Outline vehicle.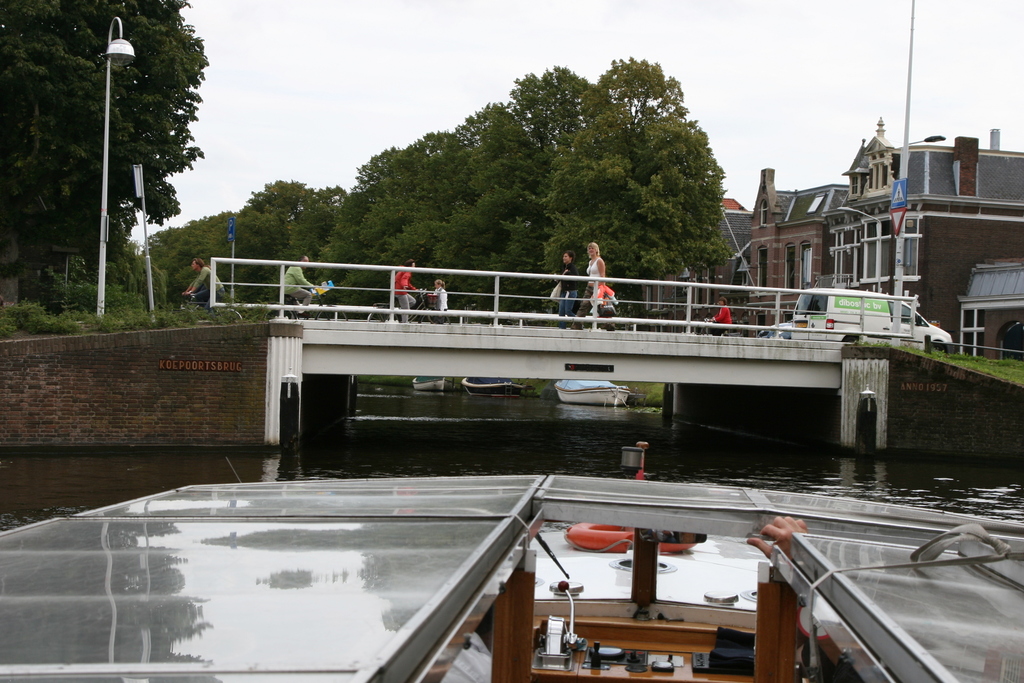
Outline: x1=412 y1=374 x2=457 y2=391.
